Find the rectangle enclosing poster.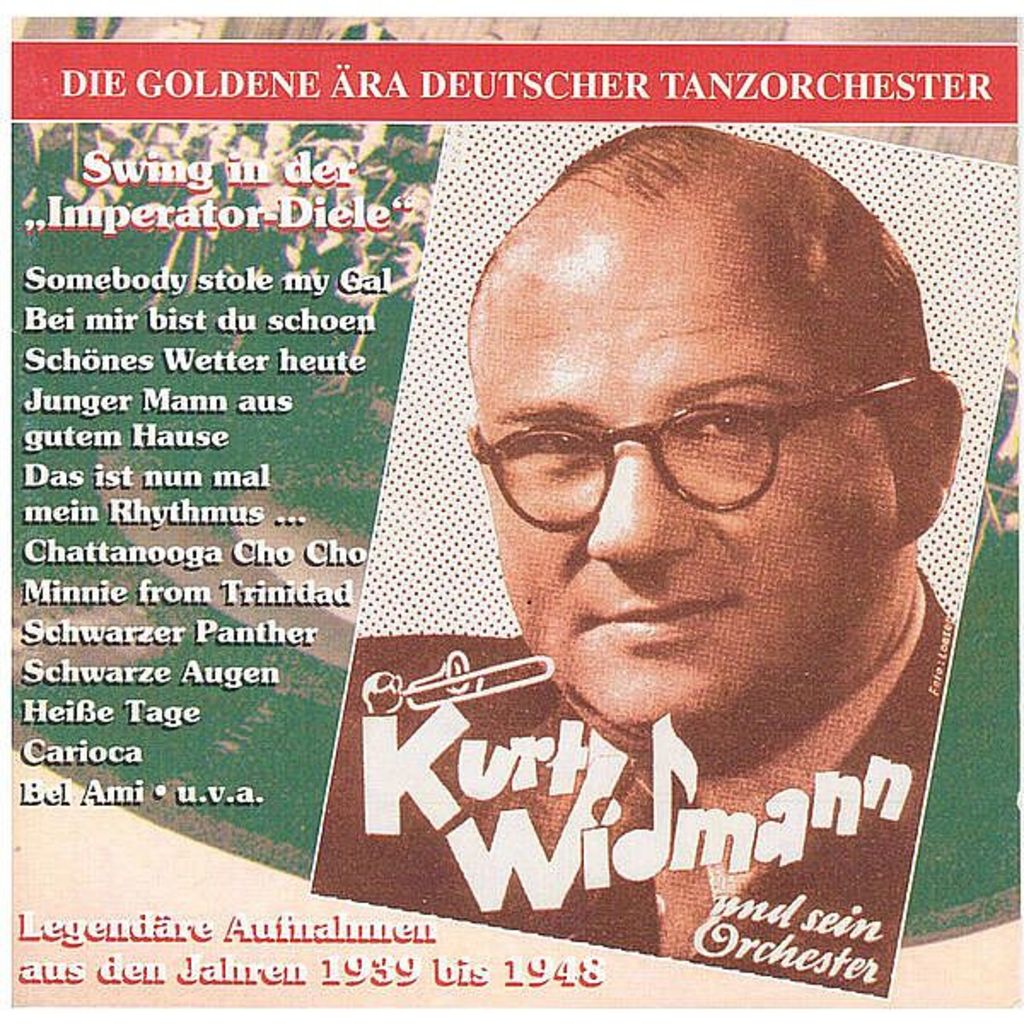
rect(0, 12, 1022, 1022).
